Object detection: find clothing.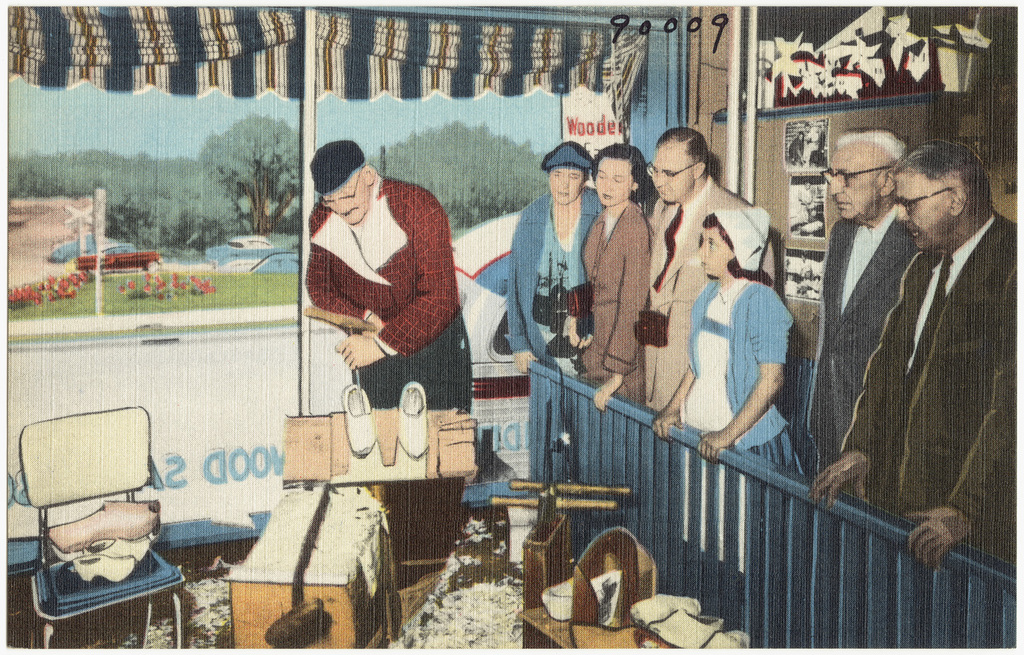
{"x1": 803, "y1": 214, "x2": 919, "y2": 477}.
